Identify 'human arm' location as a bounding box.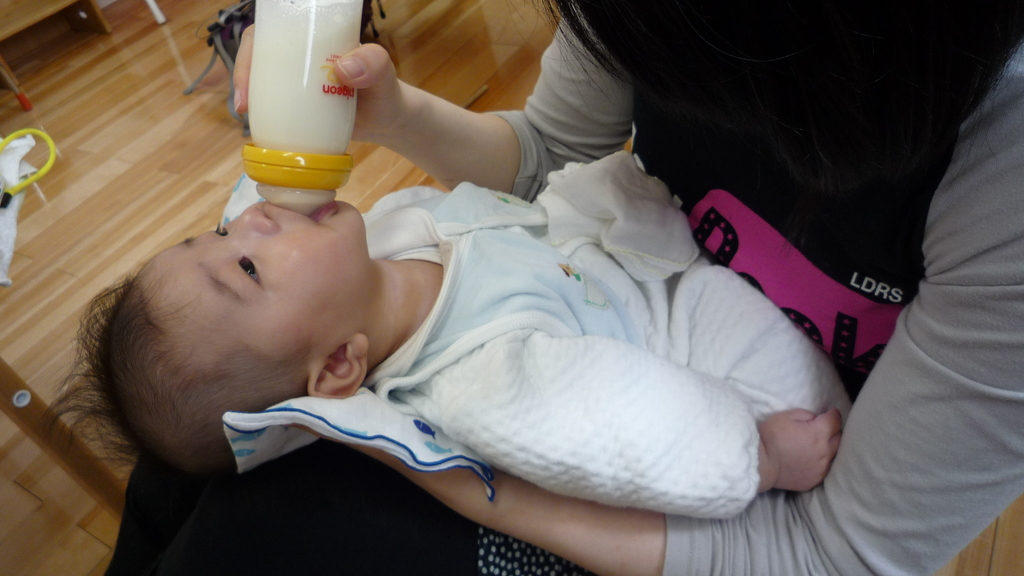
detection(369, 264, 782, 534).
